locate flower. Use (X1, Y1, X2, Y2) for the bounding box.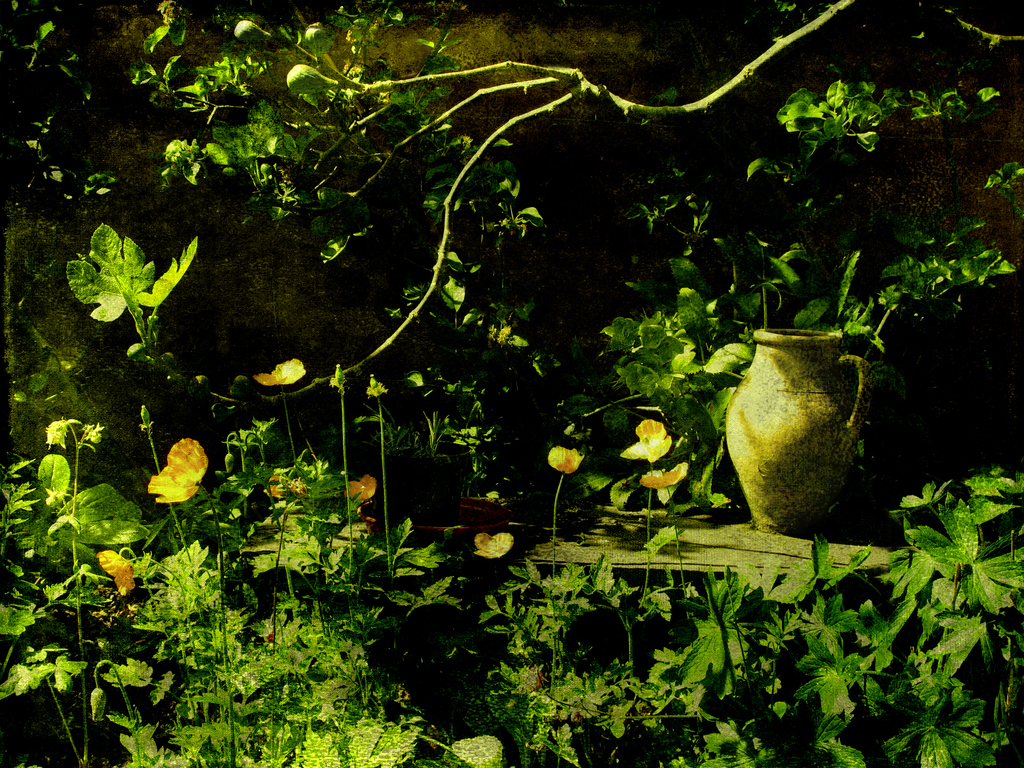
(472, 528, 518, 557).
